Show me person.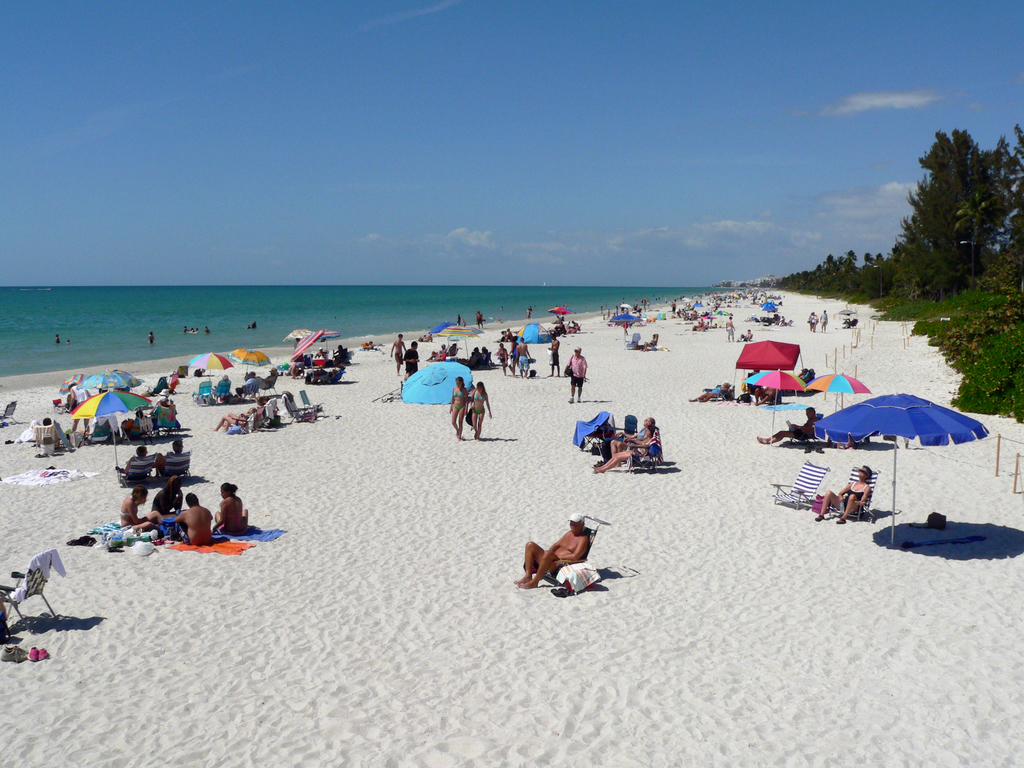
person is here: box=[689, 381, 732, 401].
